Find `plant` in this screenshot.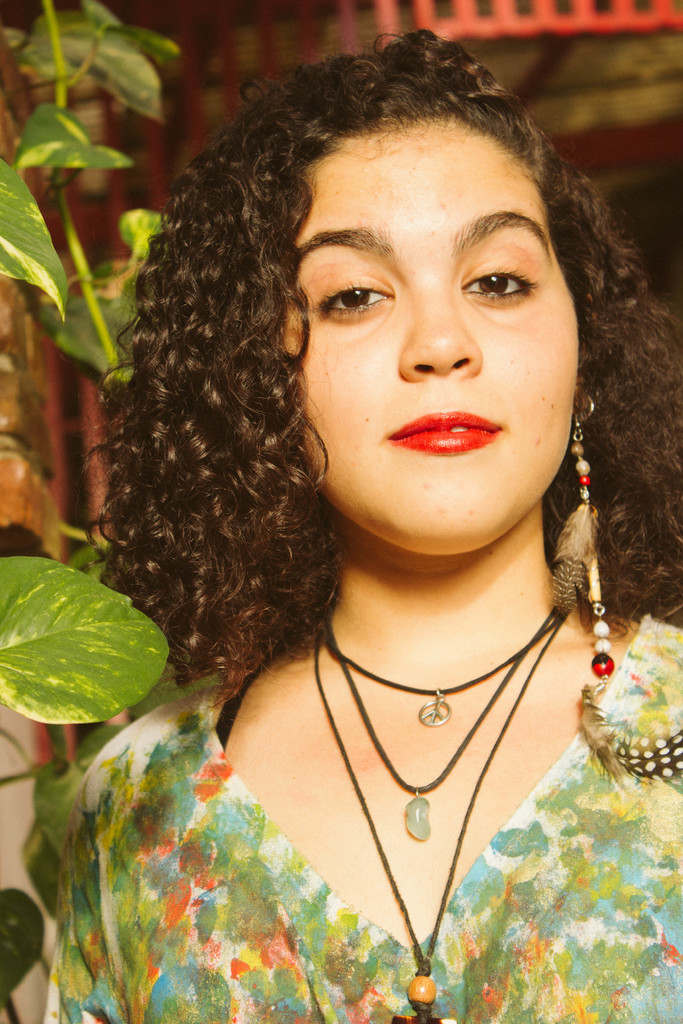
The bounding box for `plant` is rect(0, 0, 182, 1023).
